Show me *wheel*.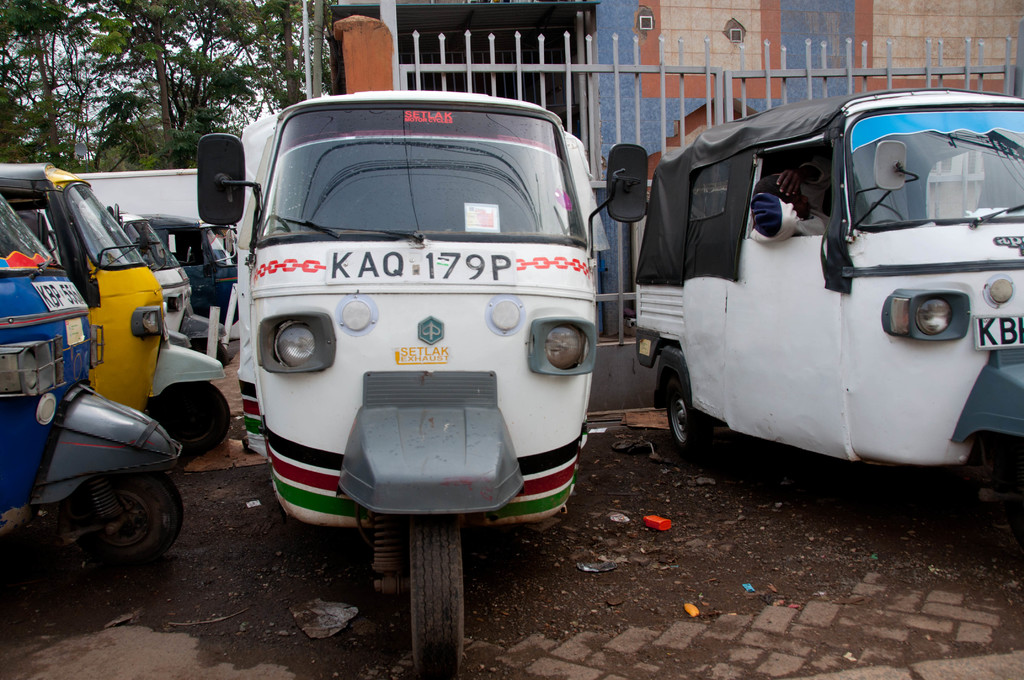
*wheel* is here: 54,471,184,569.
